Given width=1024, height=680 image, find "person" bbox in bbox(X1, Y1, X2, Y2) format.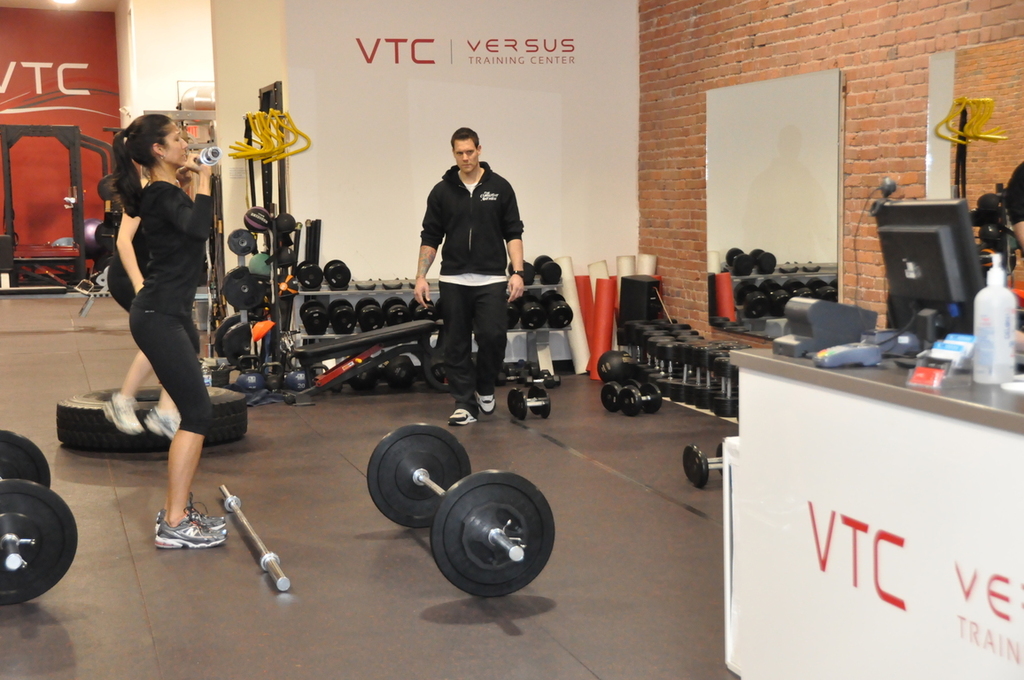
bbox(128, 115, 227, 551).
